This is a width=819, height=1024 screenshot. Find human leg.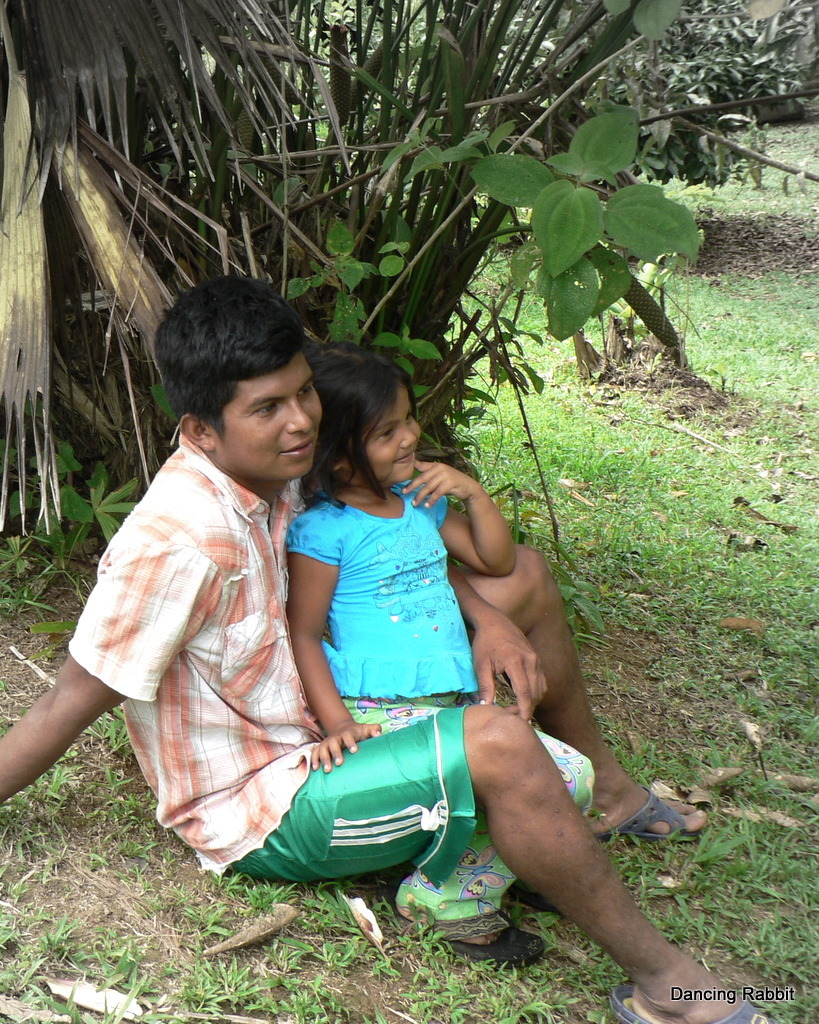
Bounding box: bbox(466, 546, 703, 838).
